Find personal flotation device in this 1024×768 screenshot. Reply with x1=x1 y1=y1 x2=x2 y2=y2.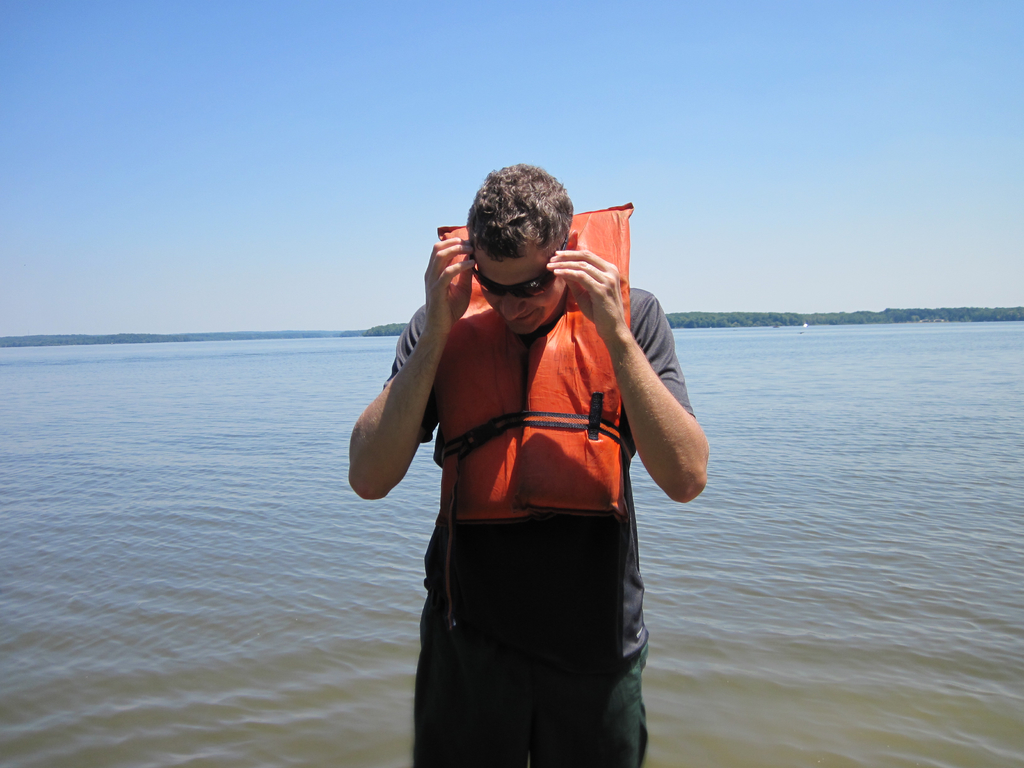
x1=427 y1=202 x2=627 y2=627.
